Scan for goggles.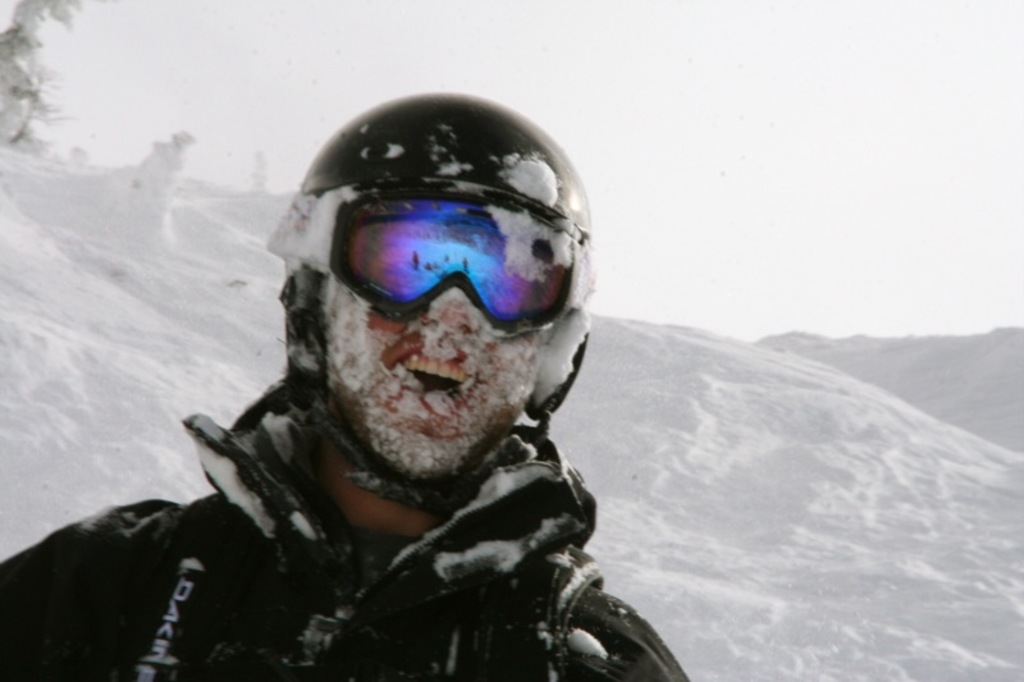
Scan result: box=[283, 147, 580, 357].
